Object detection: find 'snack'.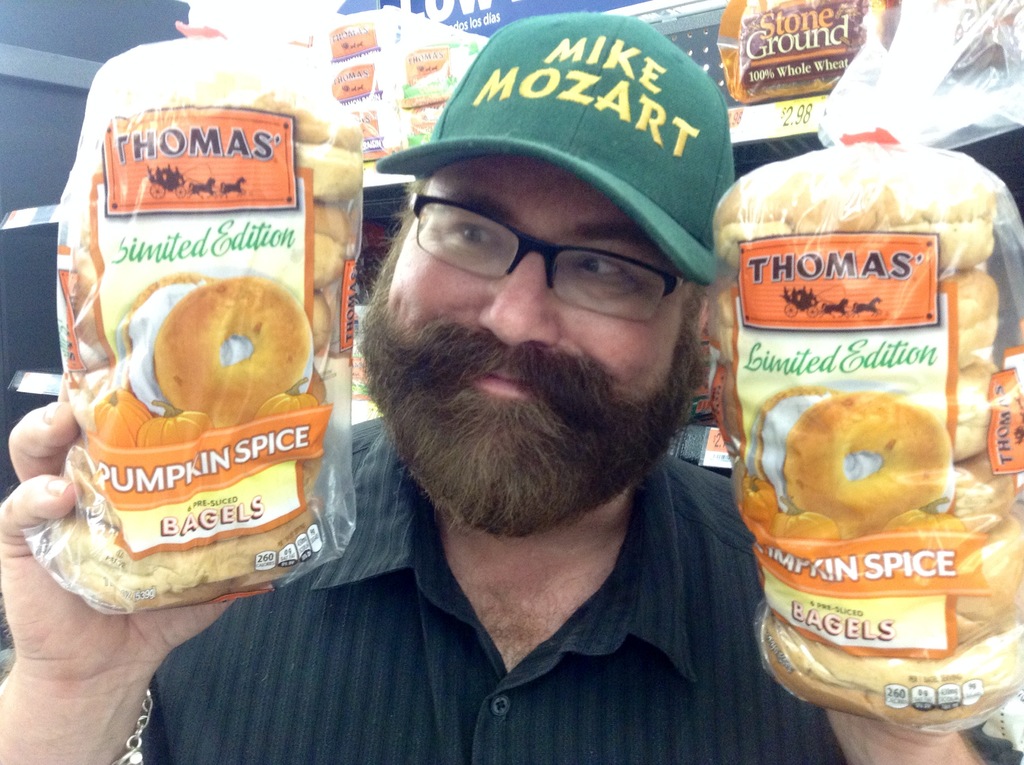
44:40:361:615.
